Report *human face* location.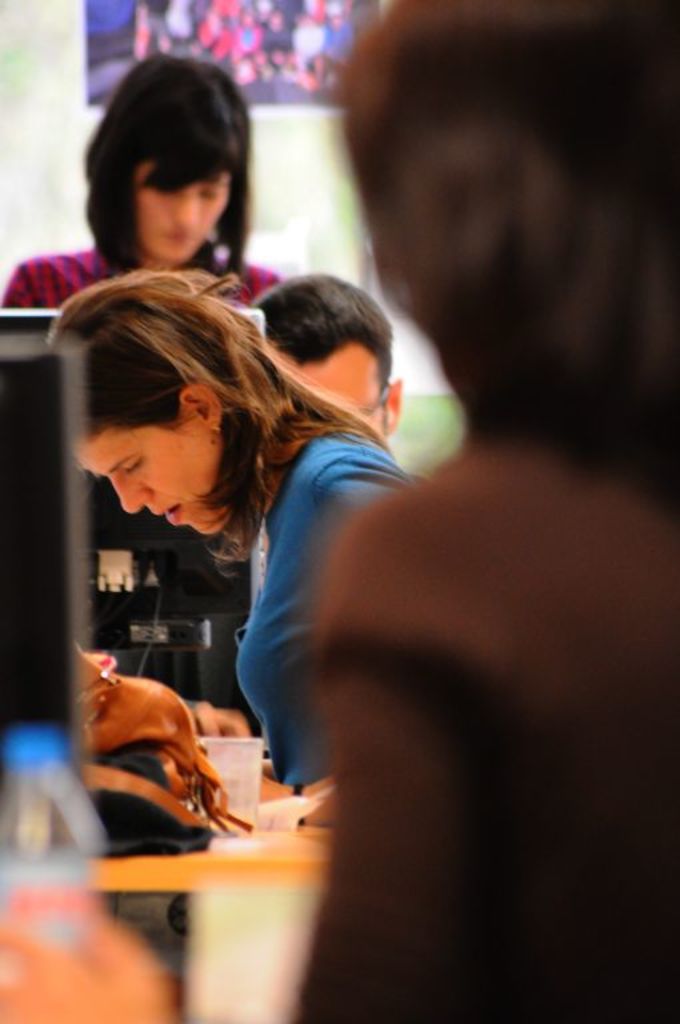
Report: [257, 339, 392, 440].
